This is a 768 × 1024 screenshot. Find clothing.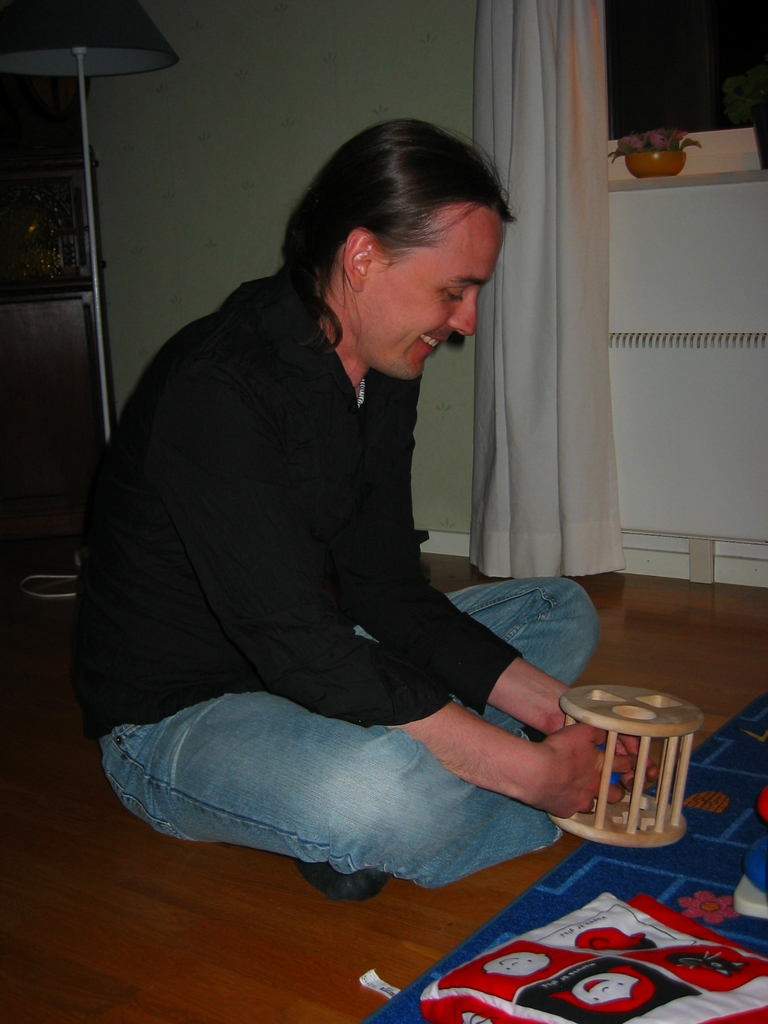
Bounding box: (x1=70, y1=269, x2=602, y2=888).
